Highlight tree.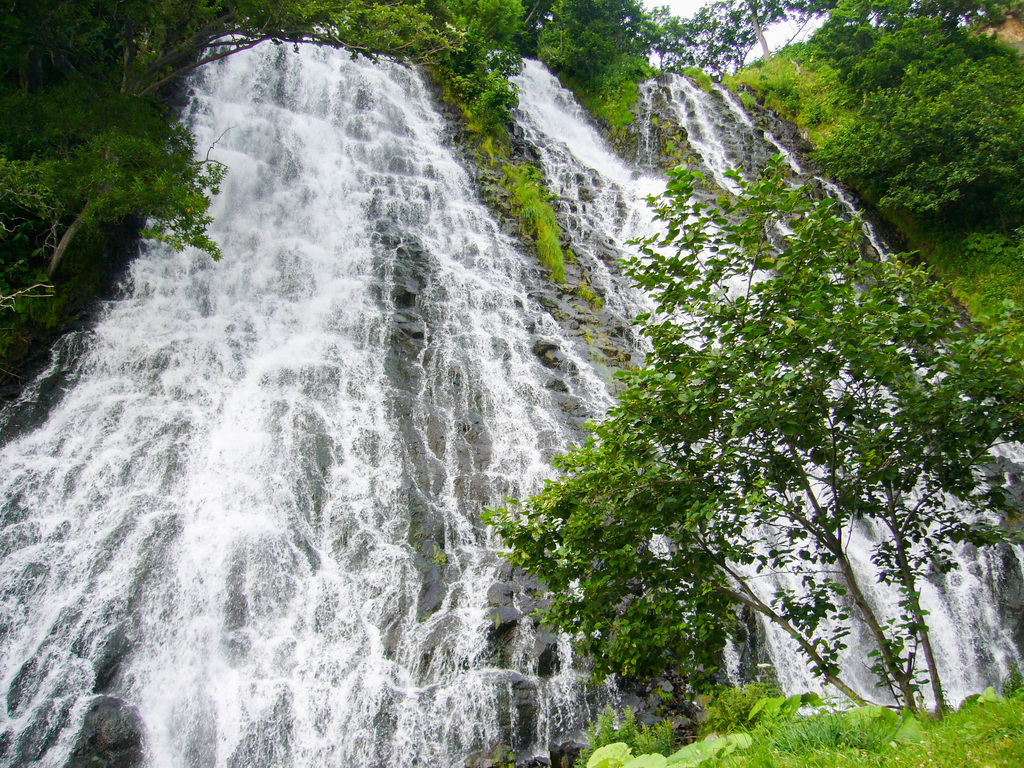
Highlighted region: BBox(480, 154, 1023, 721).
